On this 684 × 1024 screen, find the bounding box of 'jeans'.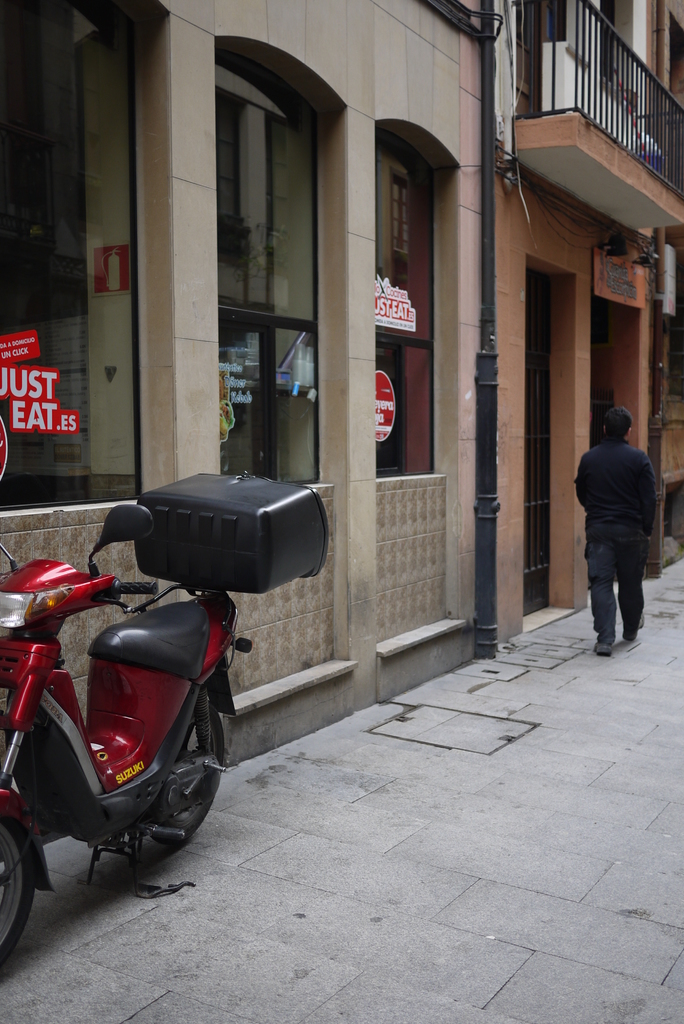
Bounding box: <box>580,538,647,640</box>.
